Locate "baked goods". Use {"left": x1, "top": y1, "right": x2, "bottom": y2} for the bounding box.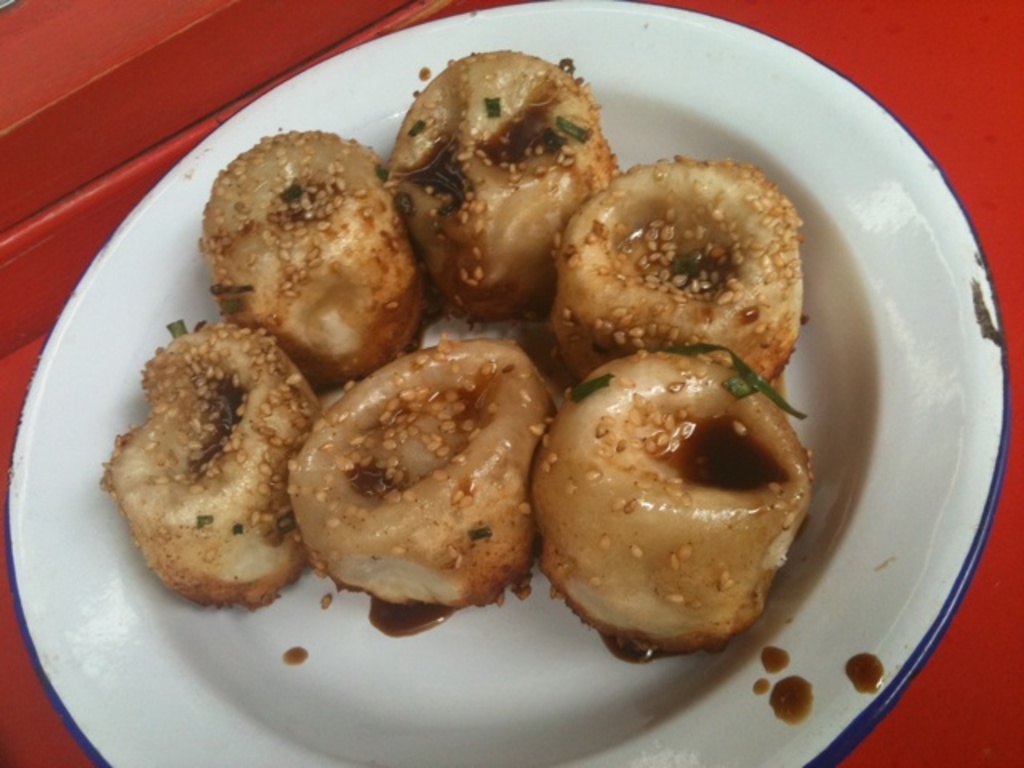
{"left": 394, "top": 48, "right": 614, "bottom": 326}.
